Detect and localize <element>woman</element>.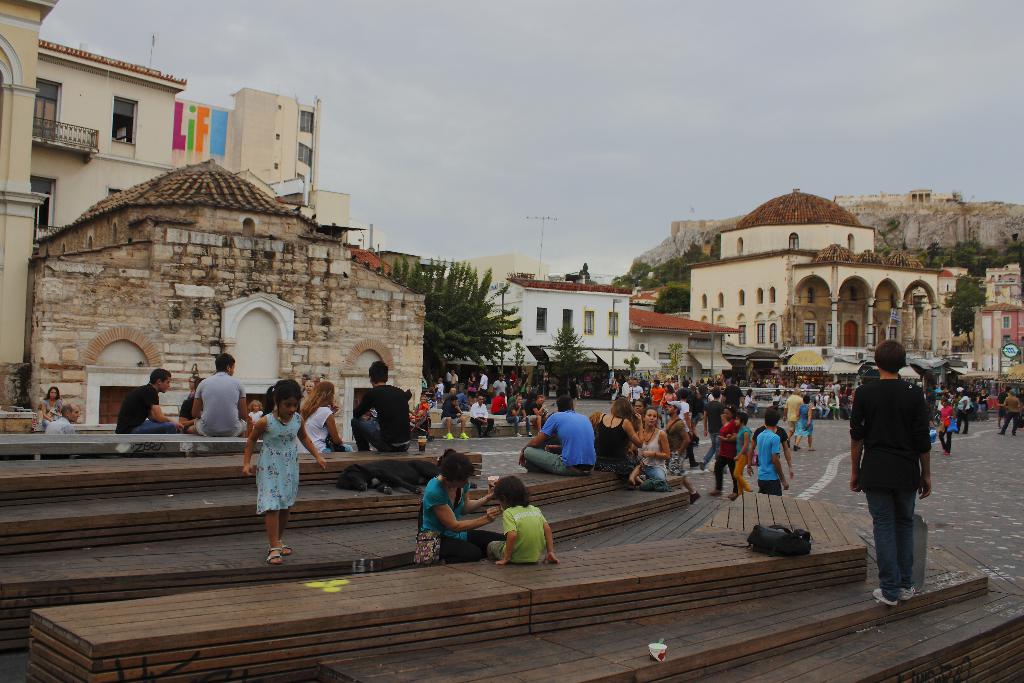
Localized at 299/383/351/451.
